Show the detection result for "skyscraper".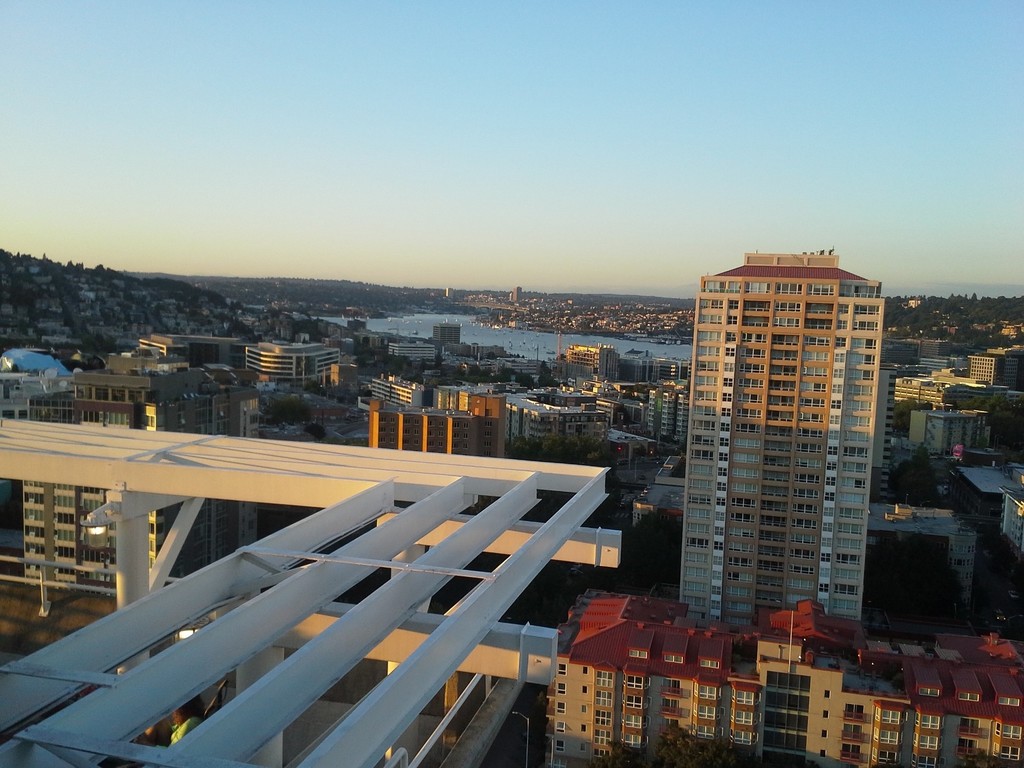
(x1=653, y1=236, x2=911, y2=667).
